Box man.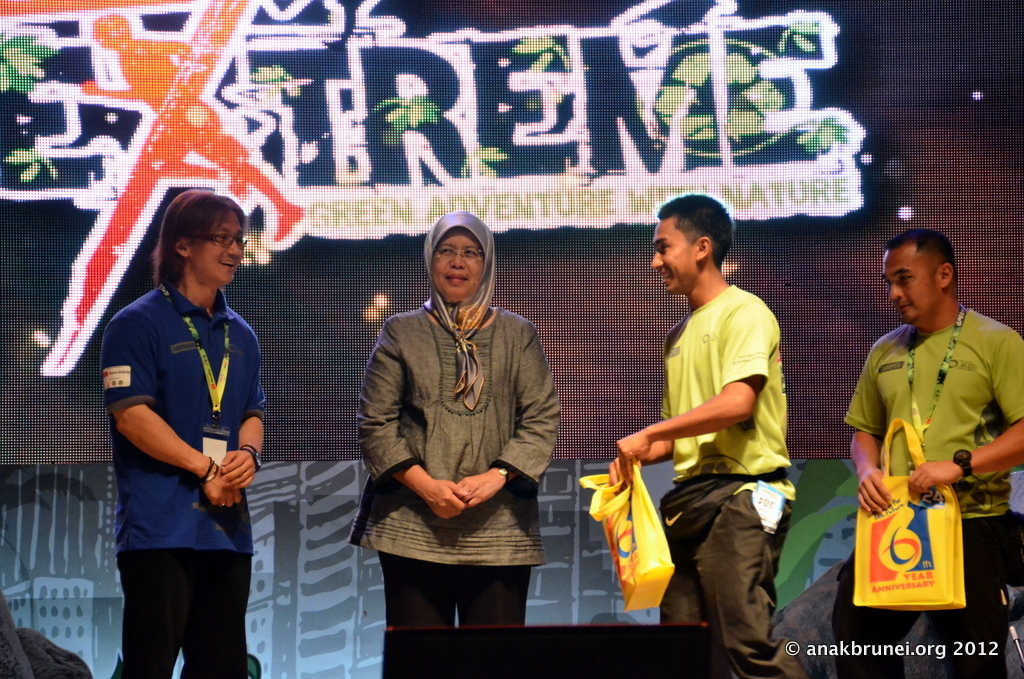
(x1=844, y1=230, x2=1023, y2=678).
